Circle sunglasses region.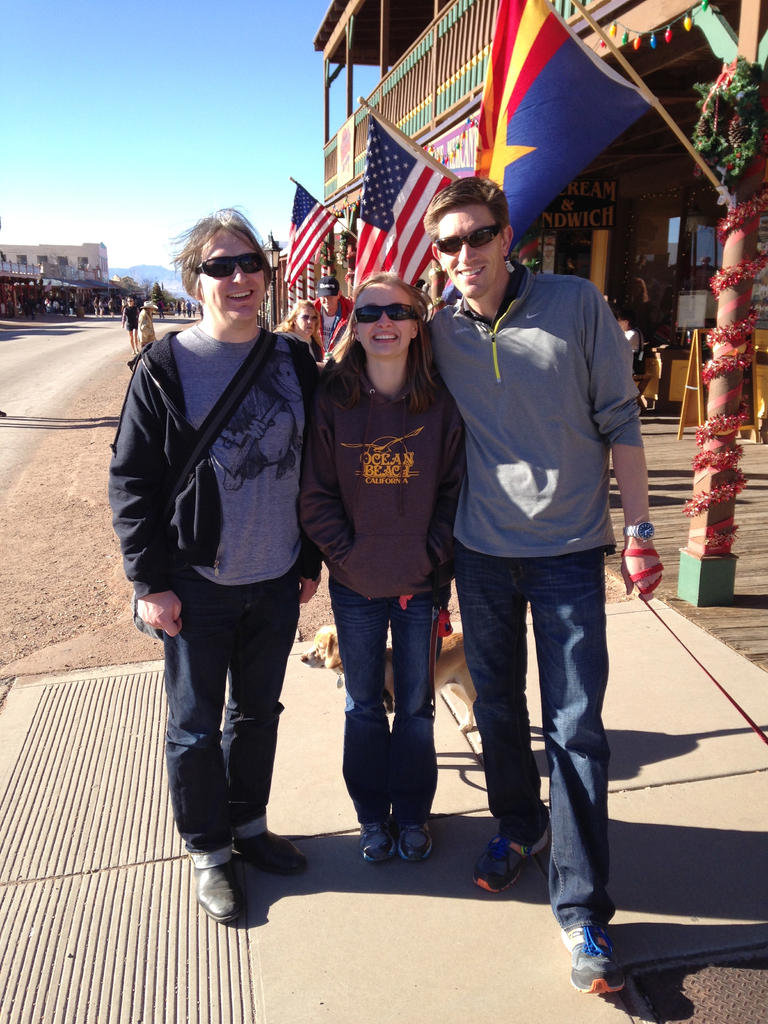
Region: select_region(191, 252, 264, 280).
